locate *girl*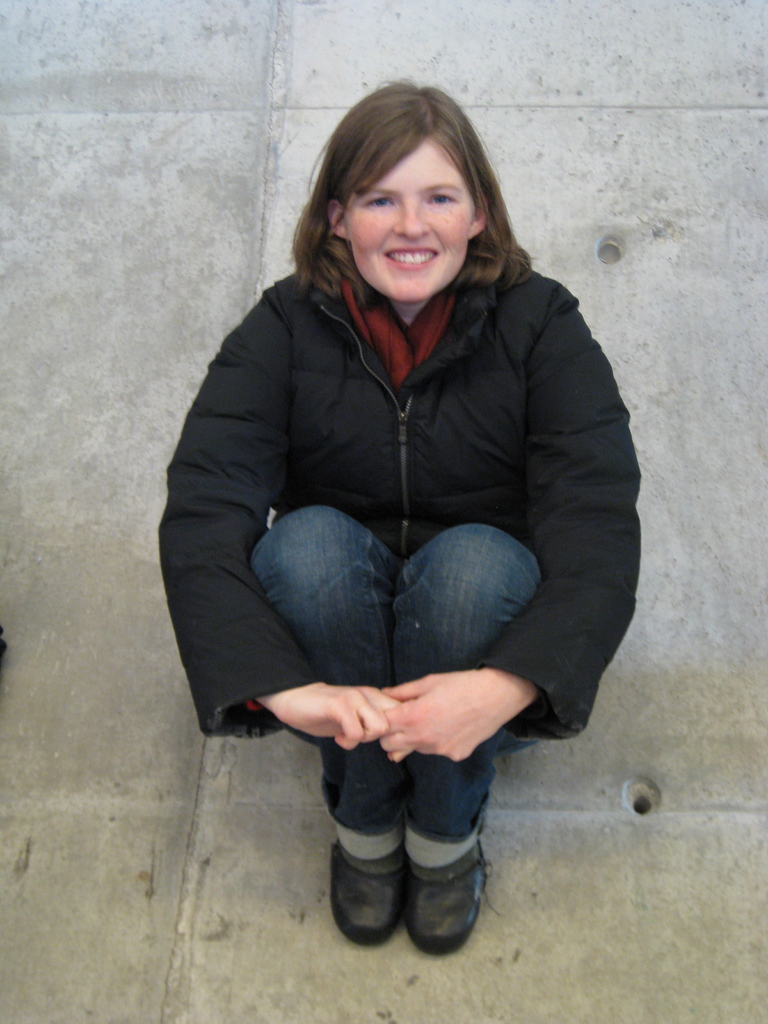
(left=156, top=83, right=641, bottom=956)
